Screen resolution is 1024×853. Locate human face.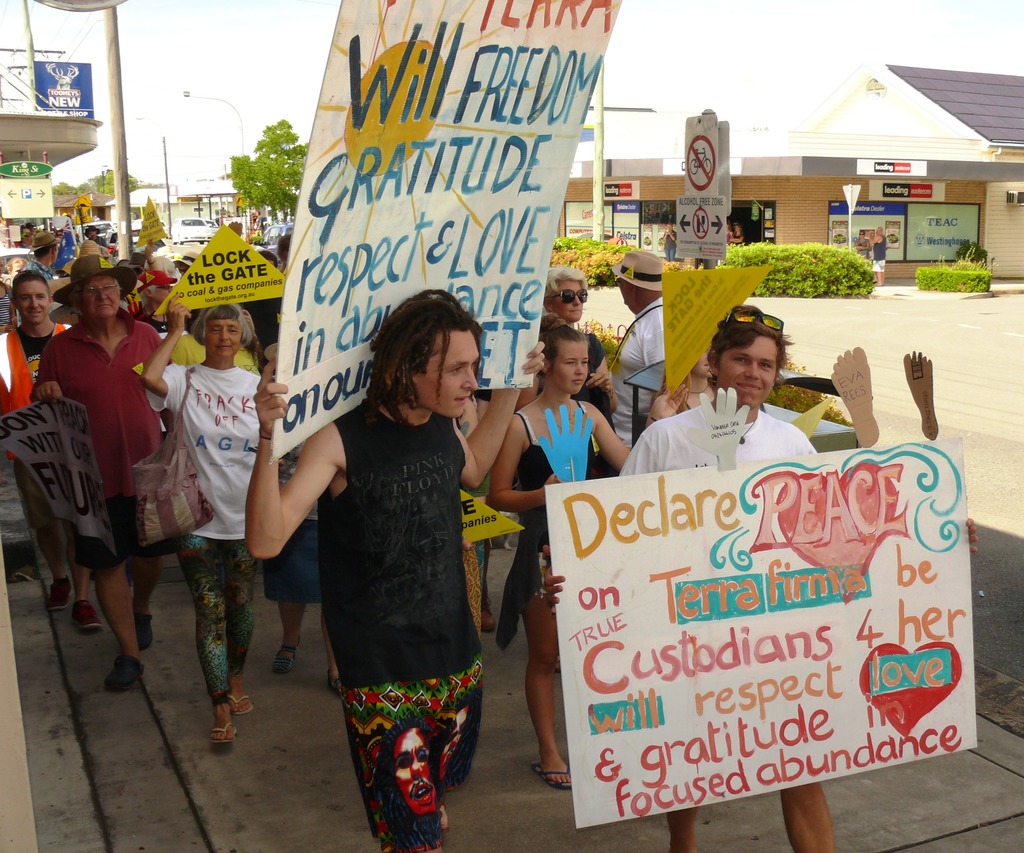
417, 334, 482, 417.
